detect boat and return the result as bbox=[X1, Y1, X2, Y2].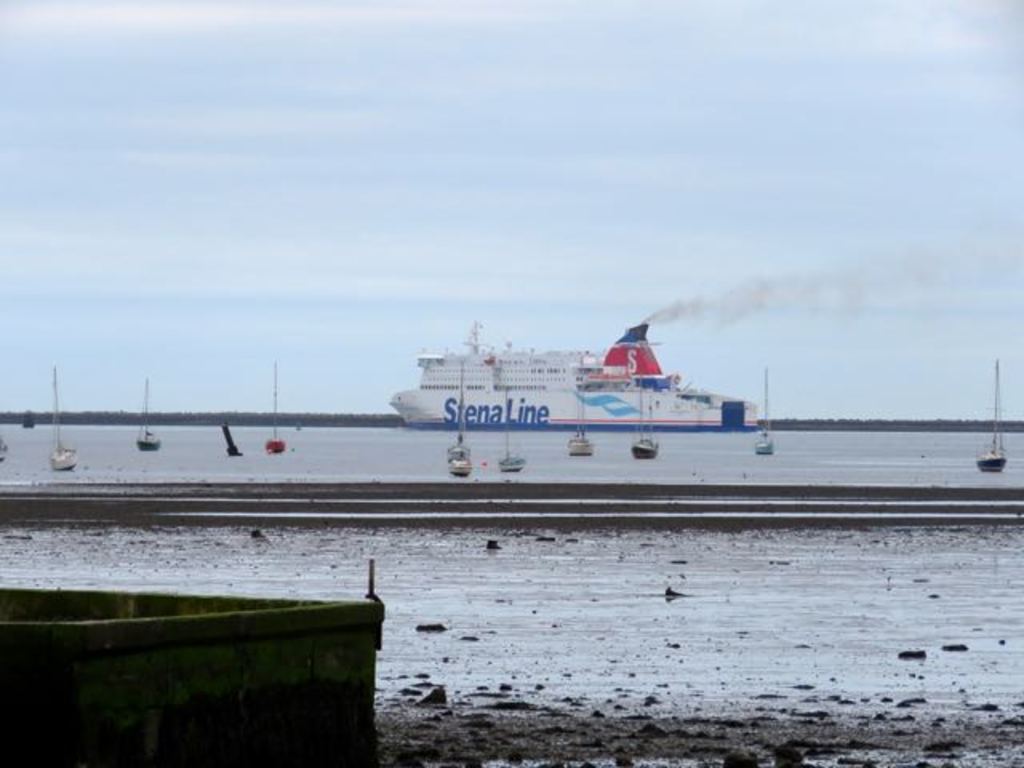
bbox=[630, 365, 662, 461].
